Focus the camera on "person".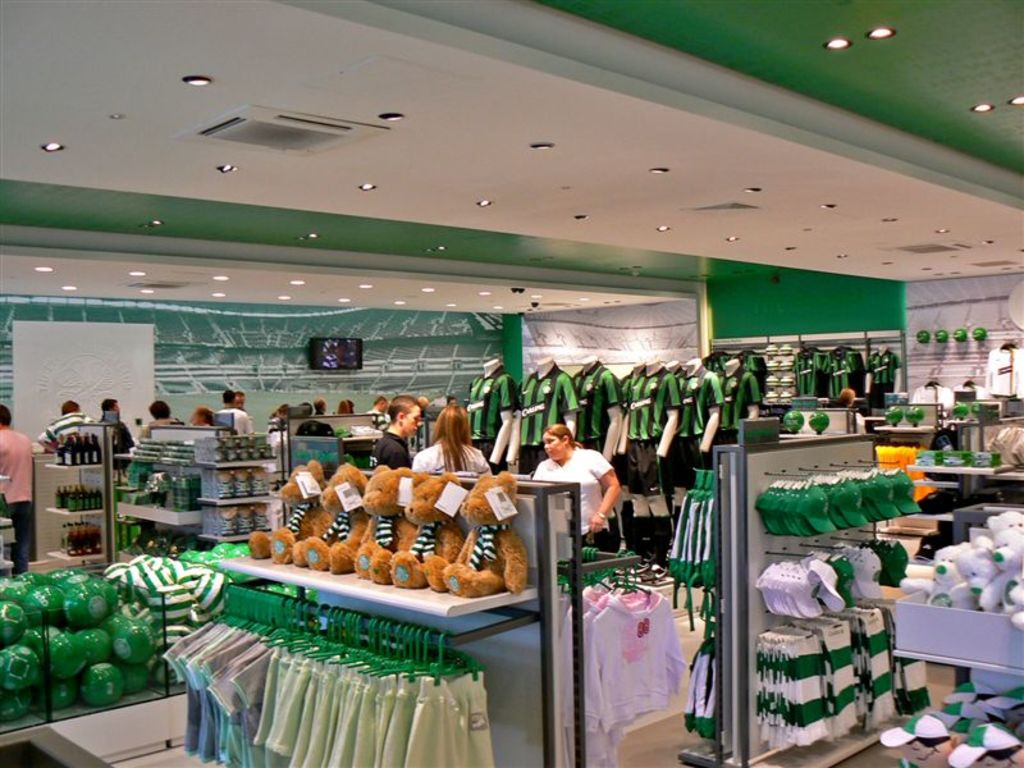
Focus region: (left=38, top=394, right=101, bottom=451).
